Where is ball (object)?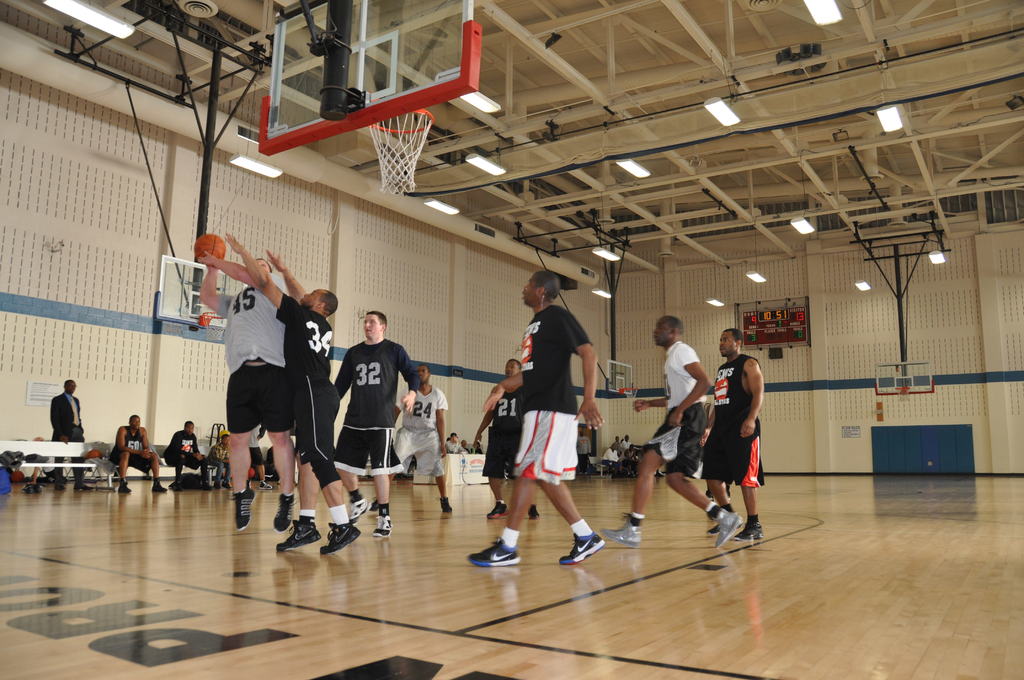
<bbox>191, 232, 226, 264</bbox>.
